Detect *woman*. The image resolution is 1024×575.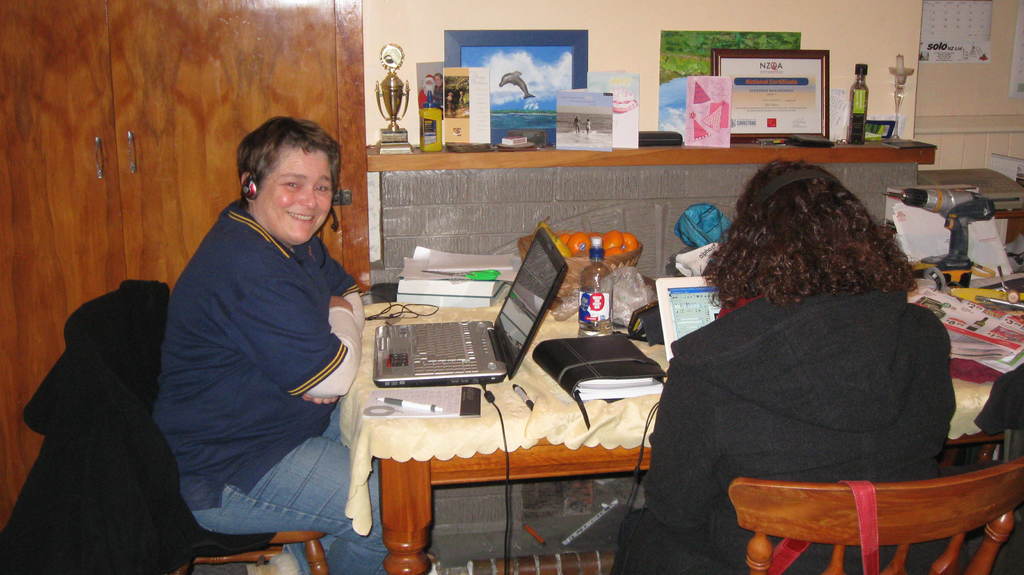
l=641, t=159, r=959, b=559.
